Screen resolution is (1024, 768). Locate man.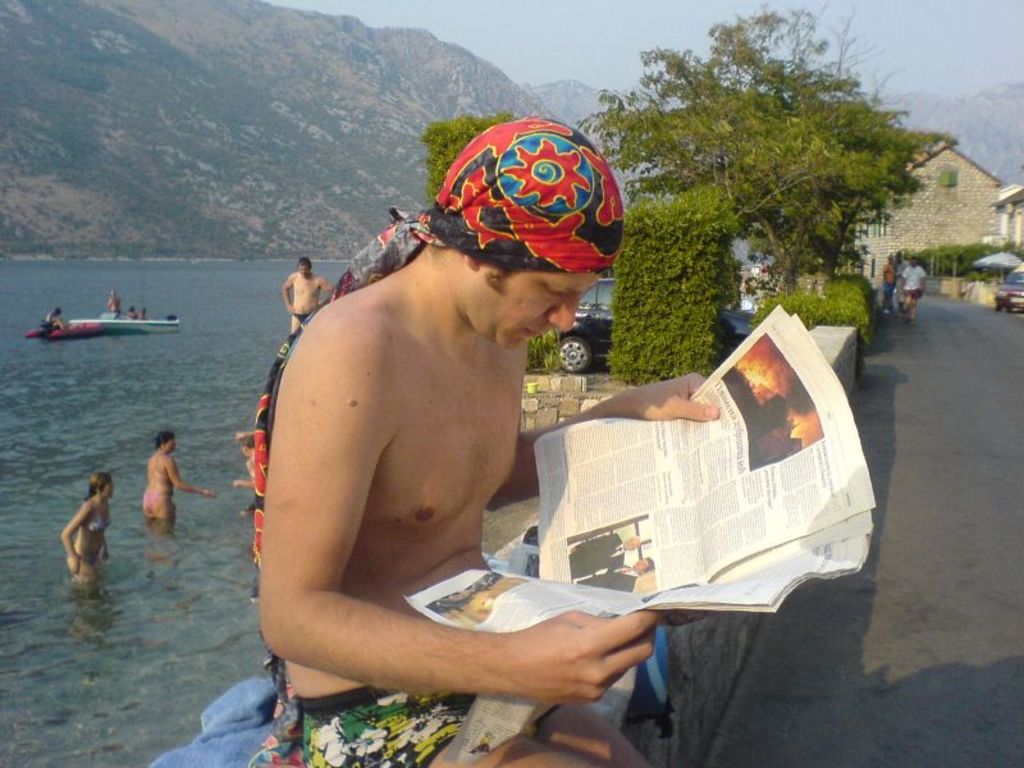
234,82,612,741.
